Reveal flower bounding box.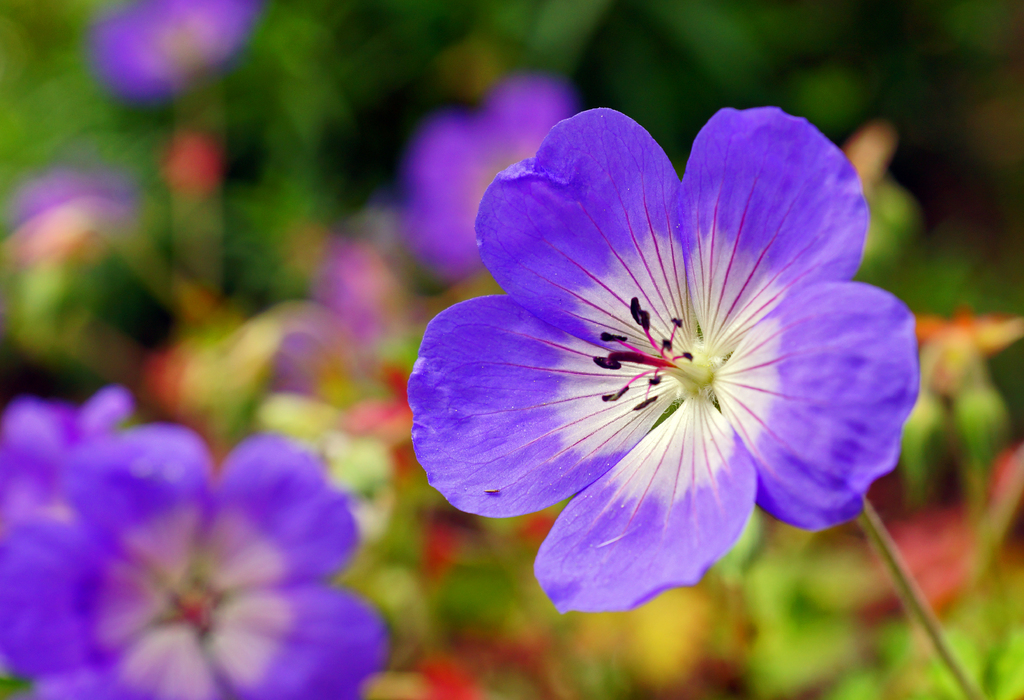
Revealed: box(0, 427, 390, 699).
